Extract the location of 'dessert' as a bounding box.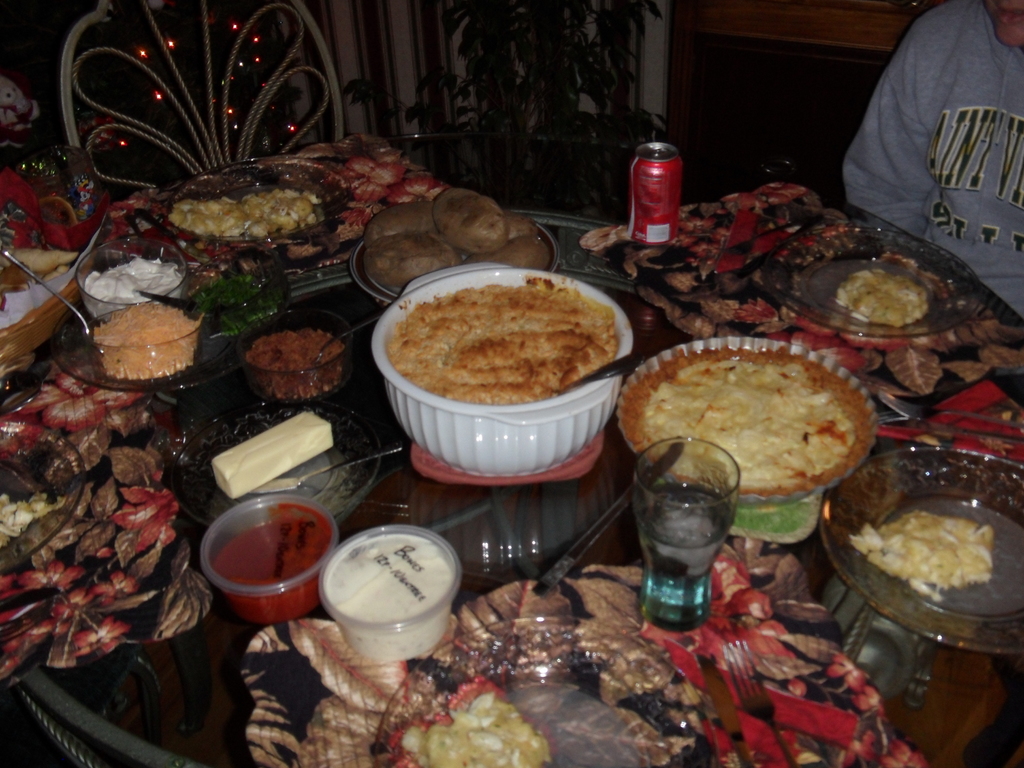
bbox=(508, 217, 535, 239).
